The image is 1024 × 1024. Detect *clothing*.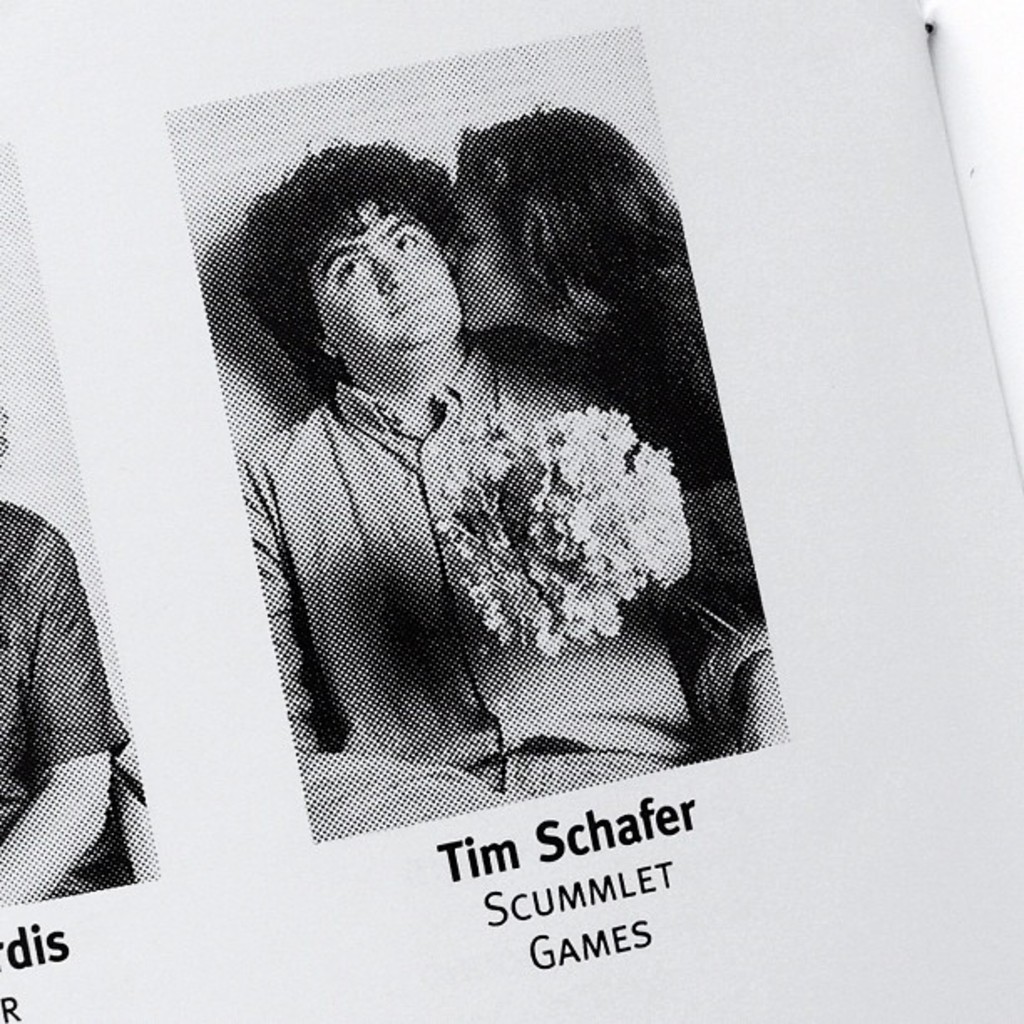
Detection: {"left": 214, "top": 226, "right": 624, "bottom": 801}.
